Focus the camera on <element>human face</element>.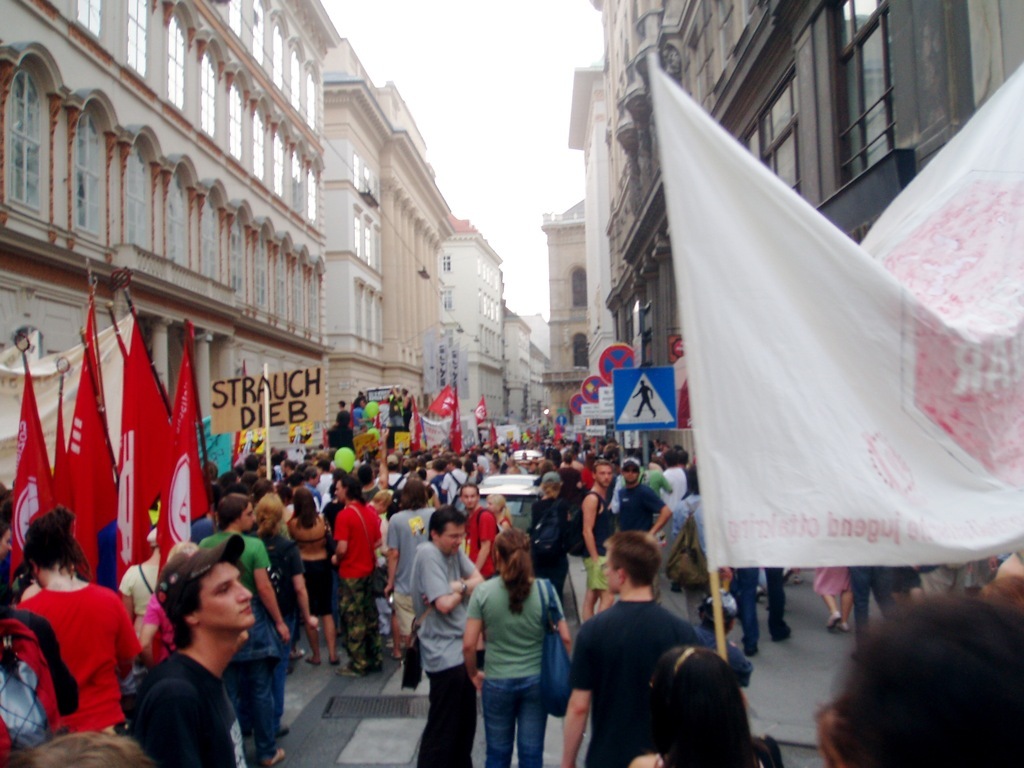
Focus region: BBox(198, 560, 254, 626).
